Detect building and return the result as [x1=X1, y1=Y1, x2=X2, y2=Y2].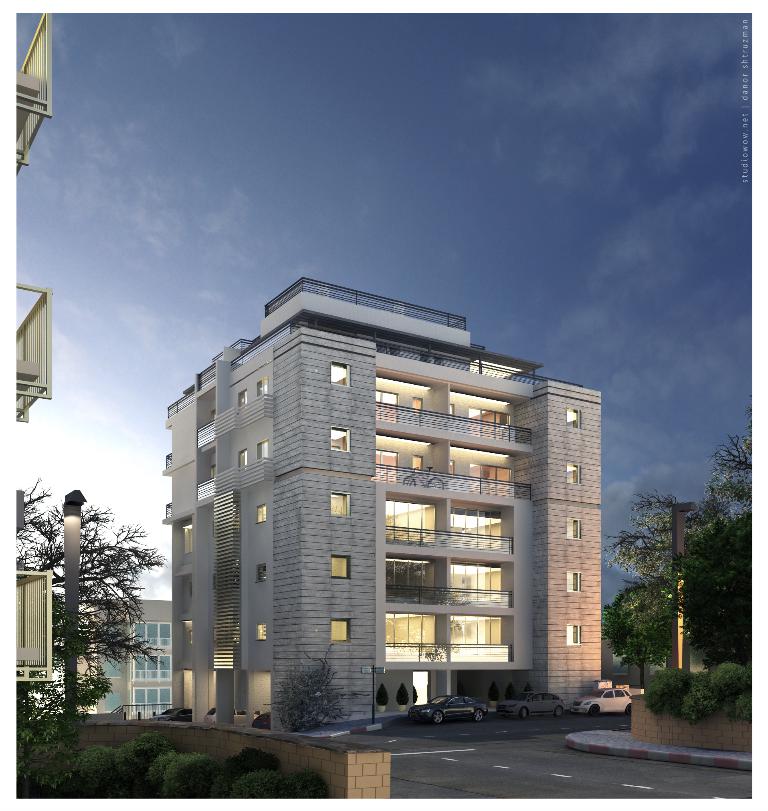
[x1=163, y1=275, x2=605, y2=730].
